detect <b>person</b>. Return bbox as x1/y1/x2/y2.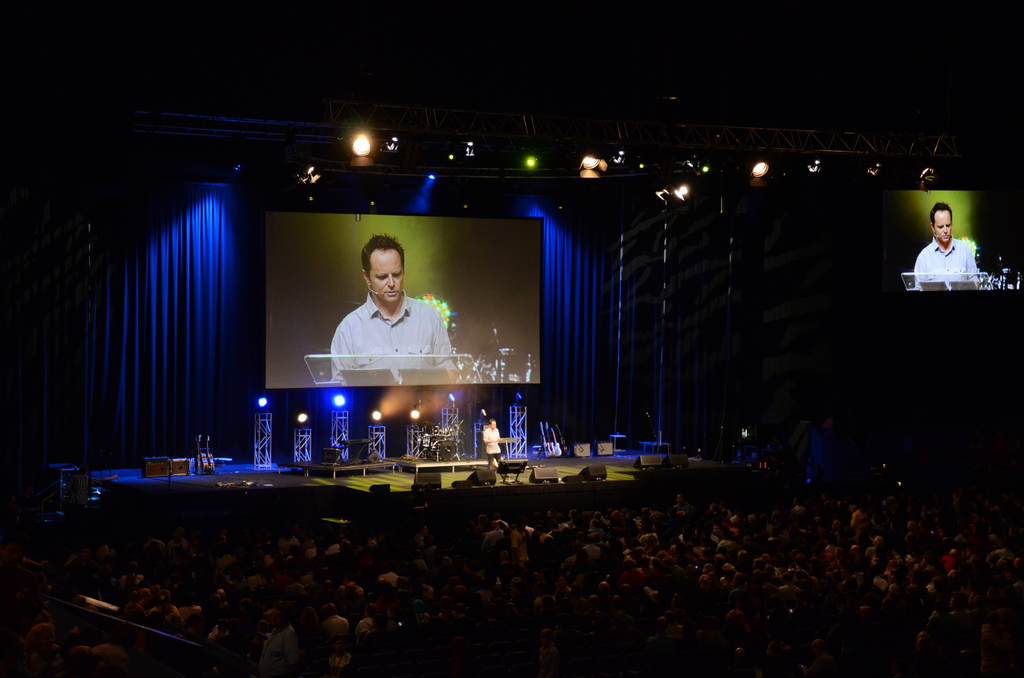
484/419/502/469.
